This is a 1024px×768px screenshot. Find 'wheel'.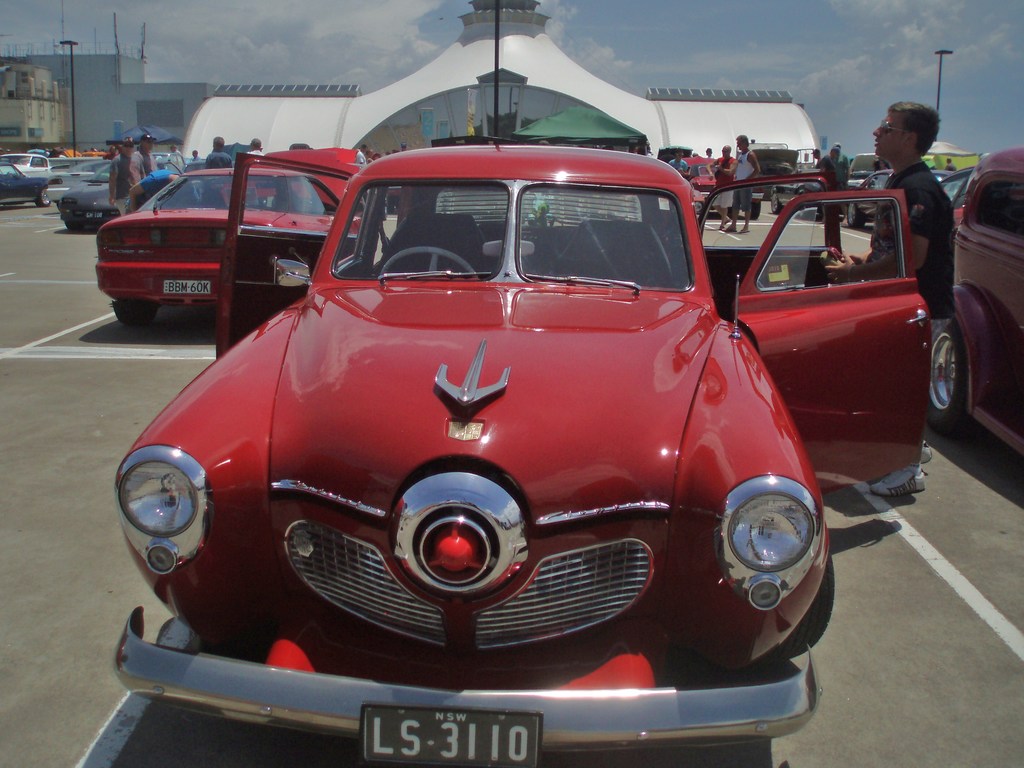
Bounding box: 65, 220, 81, 230.
